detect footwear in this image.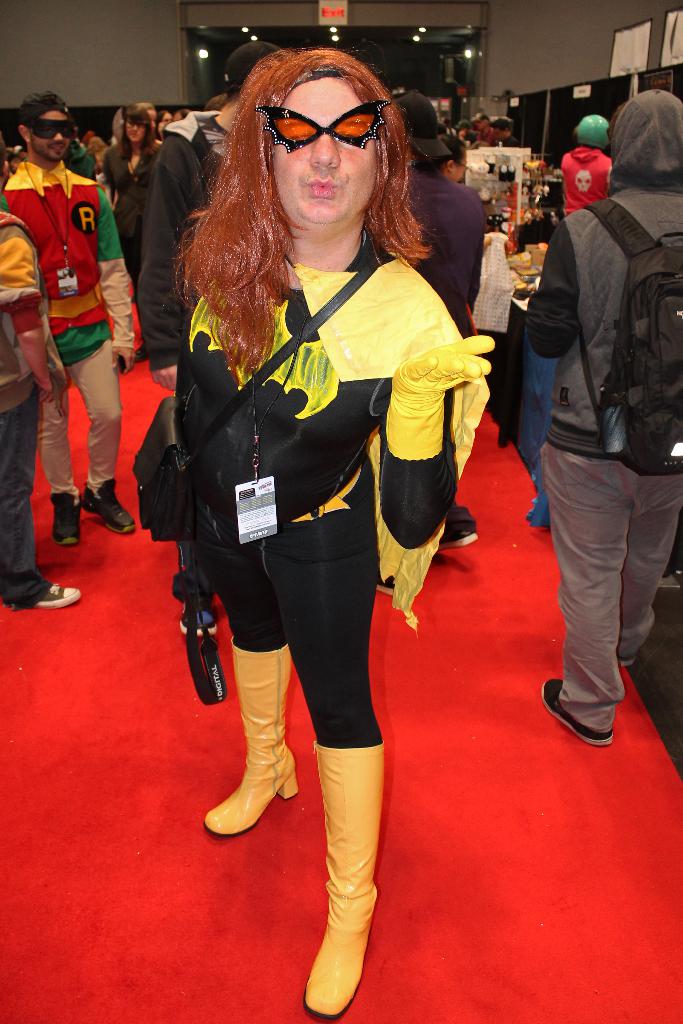
Detection: <box>35,584,81,607</box>.
